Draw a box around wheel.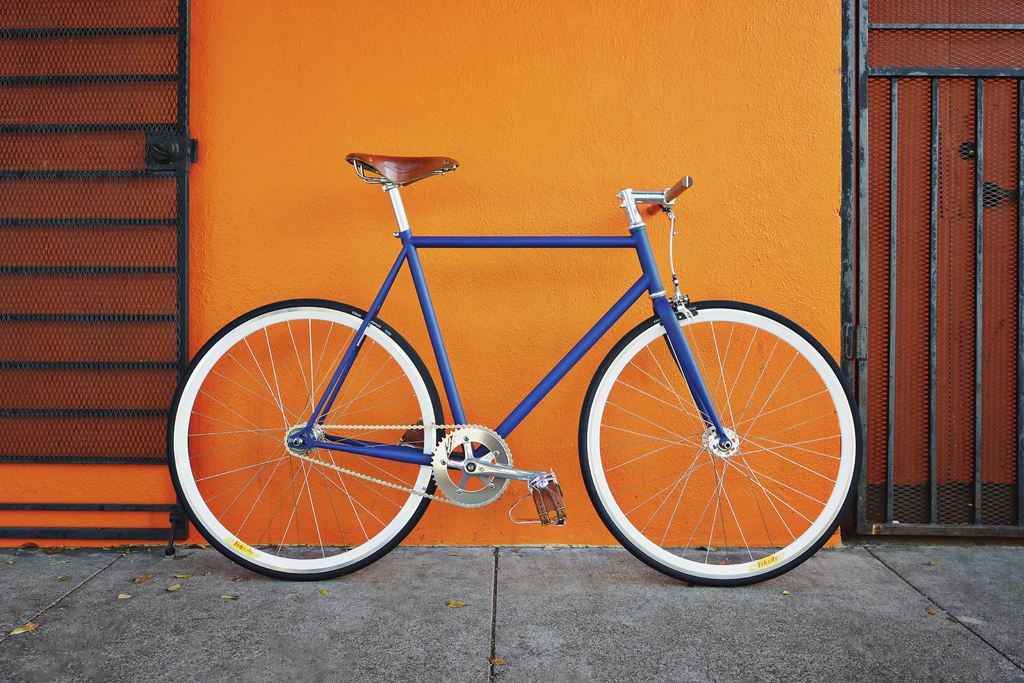
bbox=(178, 305, 459, 574).
